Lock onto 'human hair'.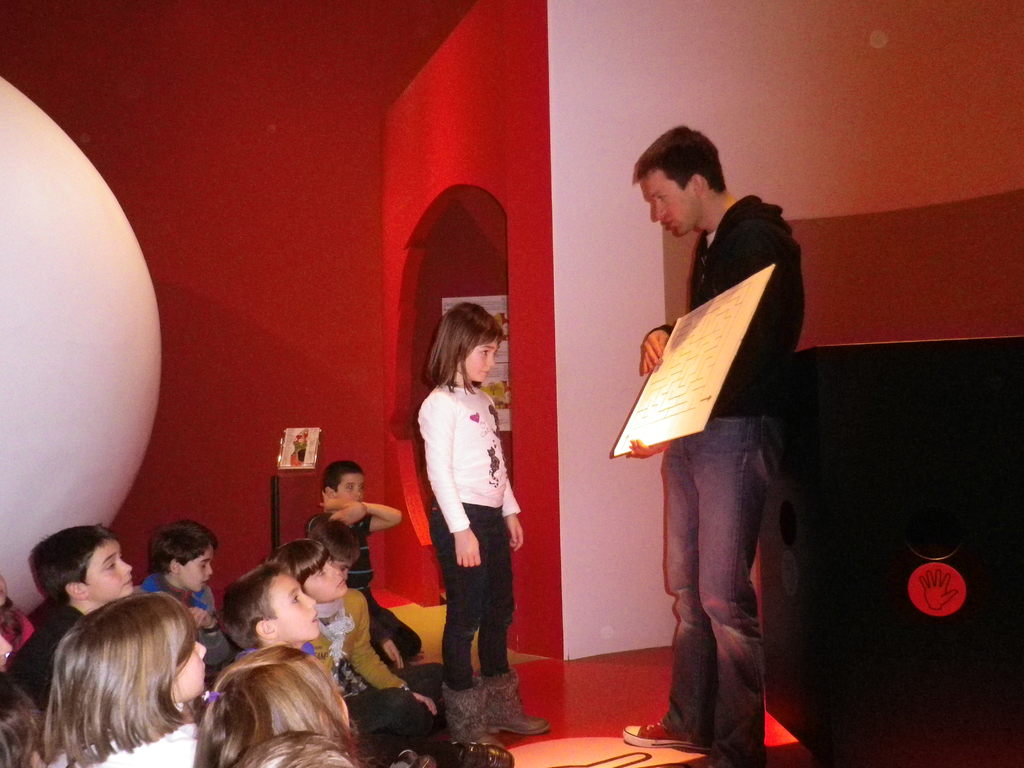
Locked: locate(632, 125, 726, 197).
